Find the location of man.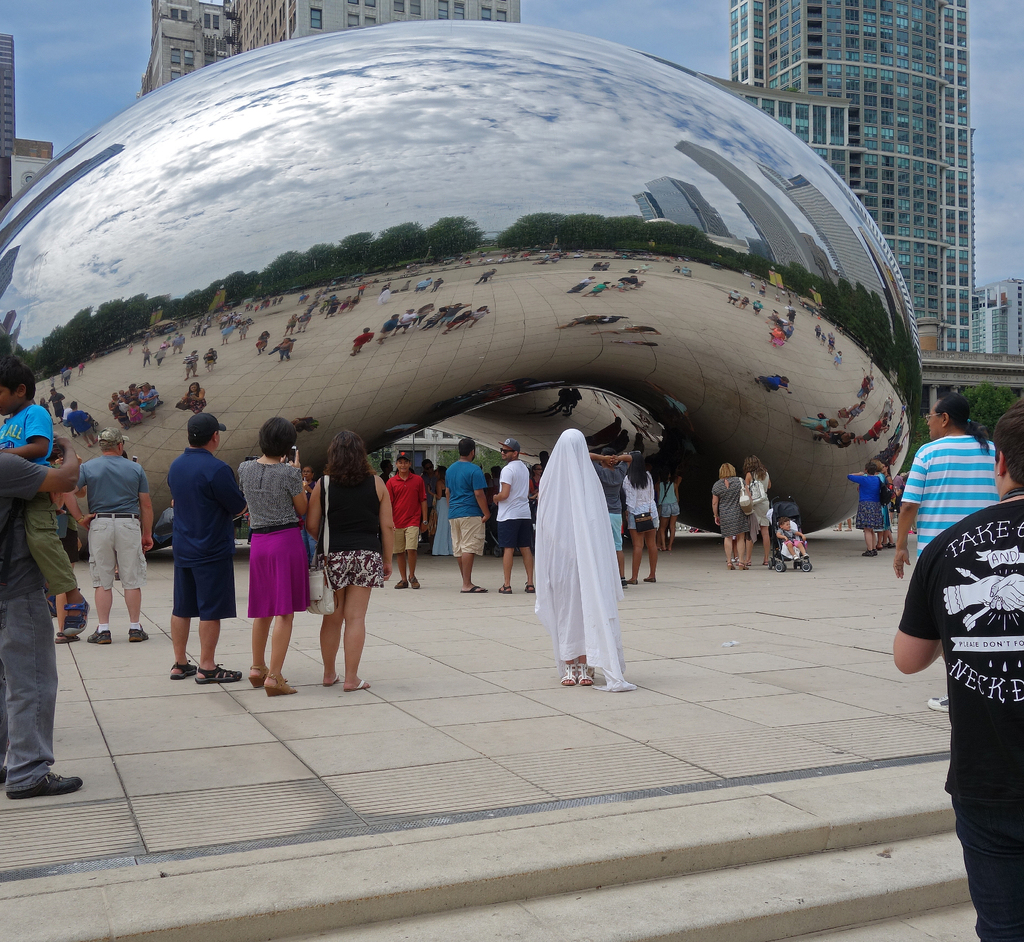
Location: pyautogui.locateOnScreen(886, 423, 1023, 941).
